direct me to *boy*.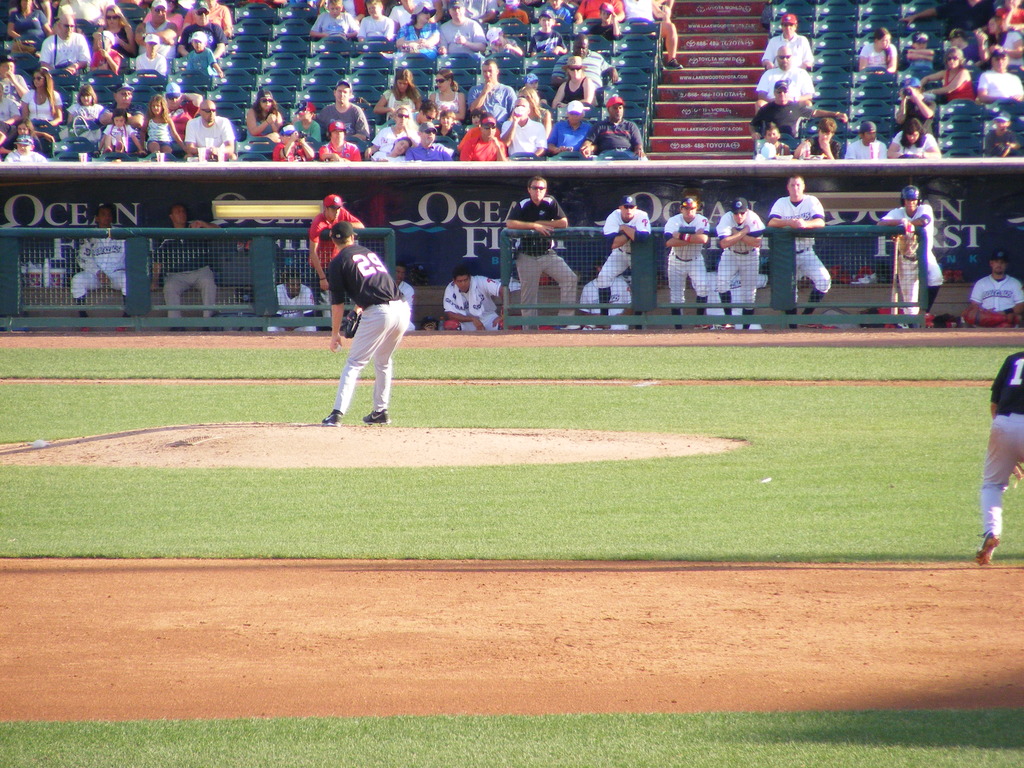
Direction: 714, 197, 765, 328.
